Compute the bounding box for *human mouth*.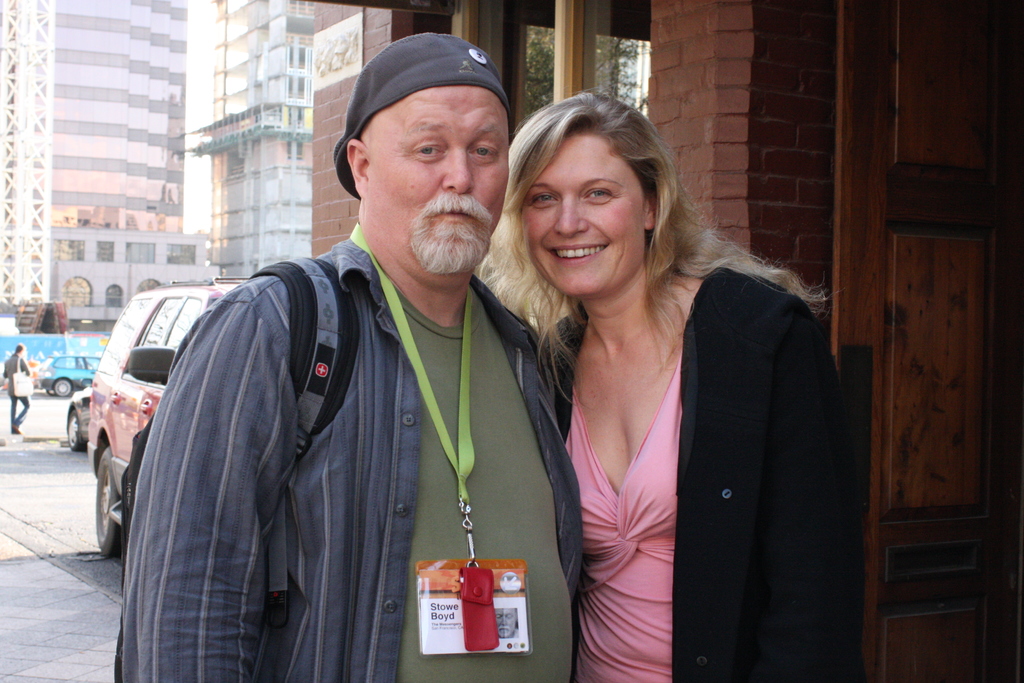
detection(540, 238, 614, 267).
